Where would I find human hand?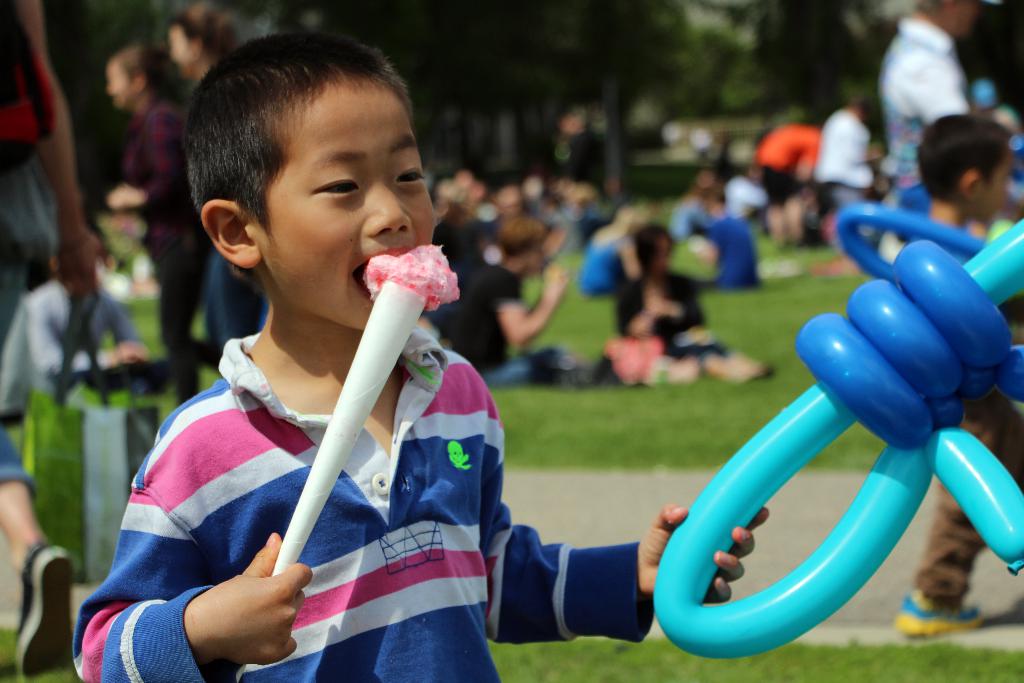
At 635/506/770/604.
